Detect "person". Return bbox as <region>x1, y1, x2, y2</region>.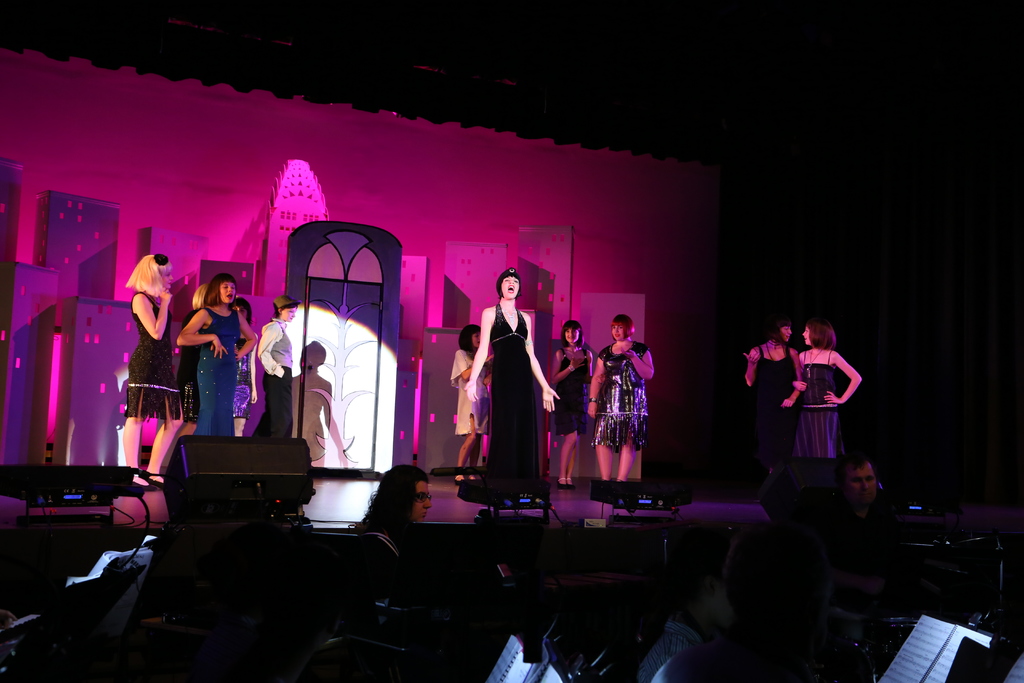
<region>795, 316, 866, 457</region>.
